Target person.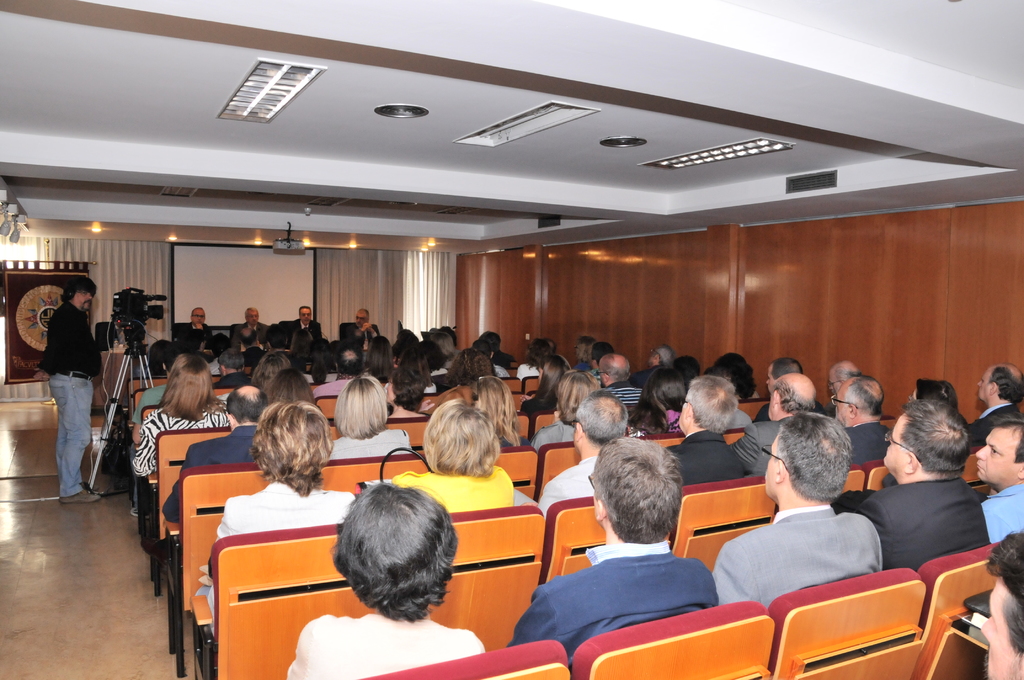
Target region: x1=189, y1=398, x2=359, y2=624.
